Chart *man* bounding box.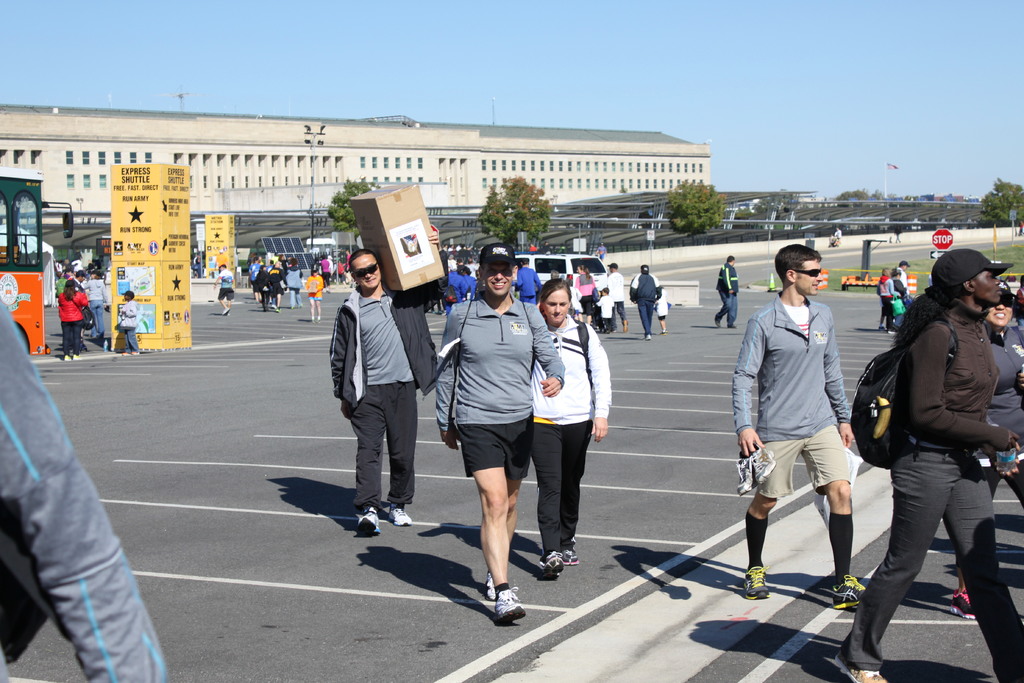
Charted: <box>214,264,235,314</box>.
